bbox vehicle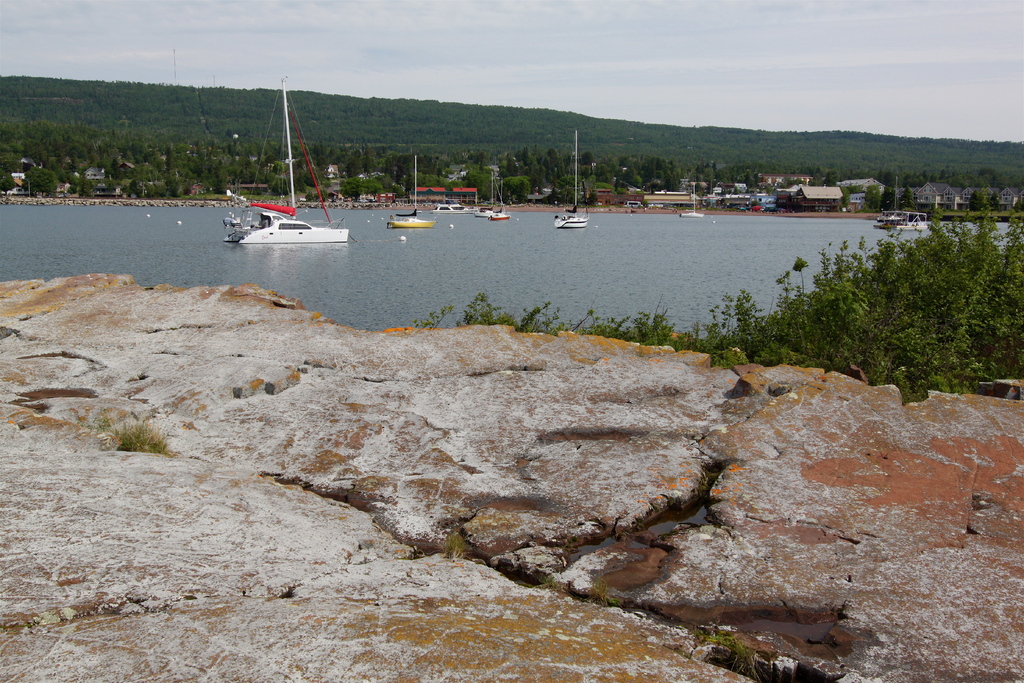
region(213, 128, 342, 254)
